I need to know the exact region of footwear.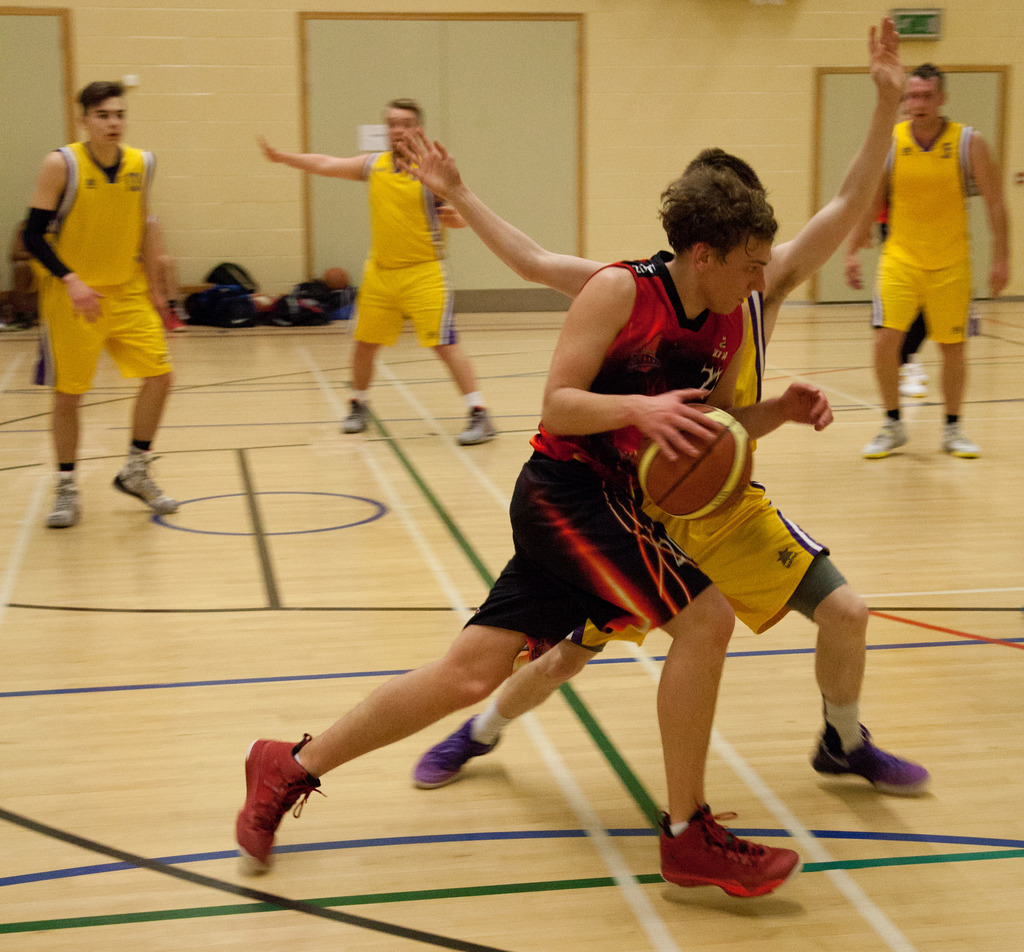
Region: bbox=[344, 399, 368, 437].
